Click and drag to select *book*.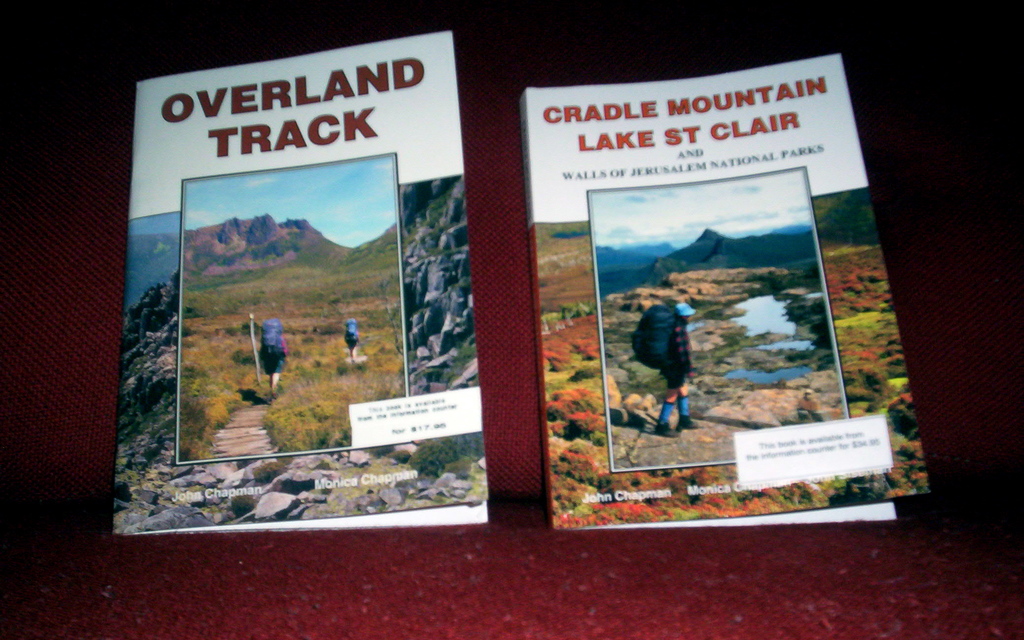
Selection: [113, 28, 488, 541].
